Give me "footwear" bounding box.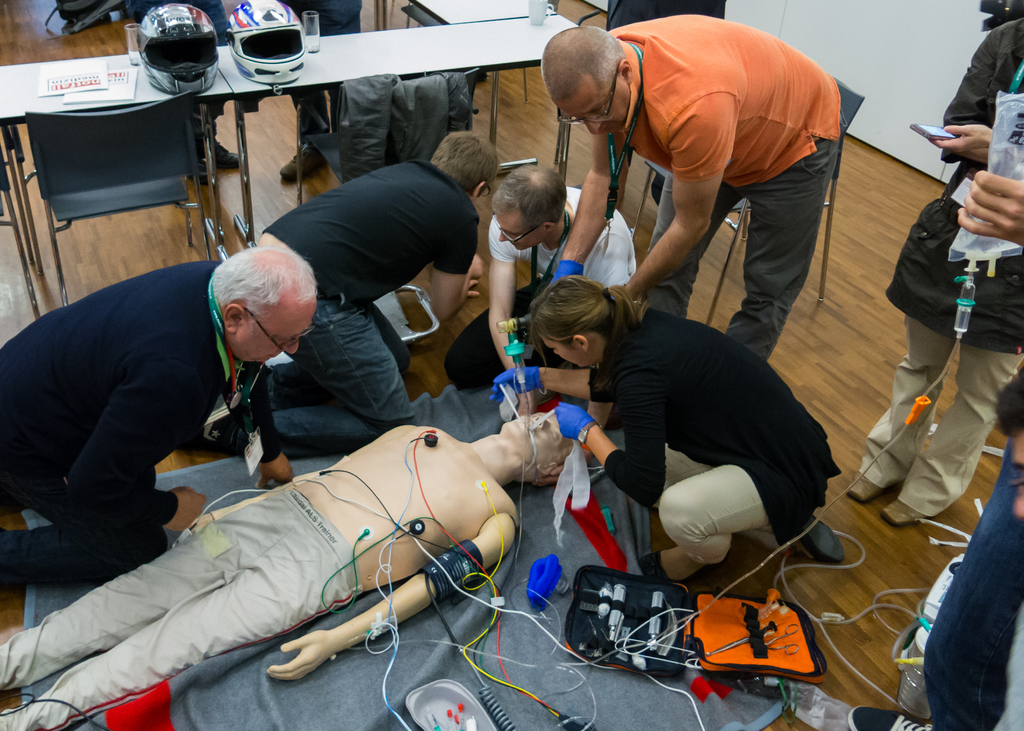
(217, 148, 250, 169).
